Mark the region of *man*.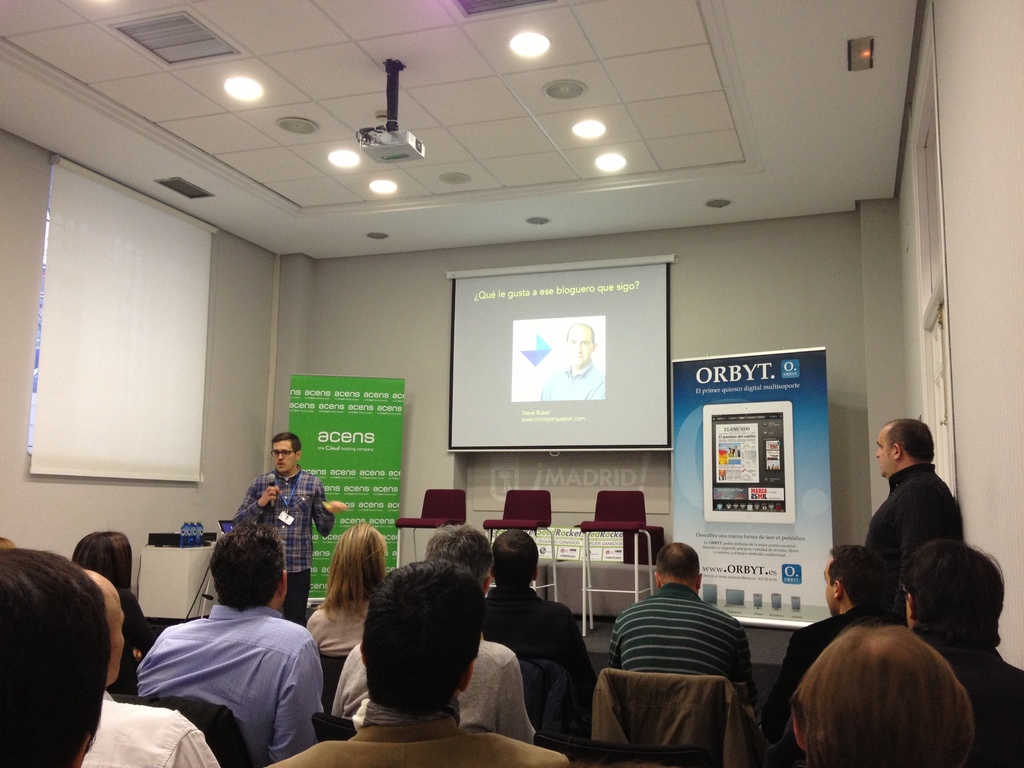
Region: [left=596, top=559, right=775, bottom=745].
